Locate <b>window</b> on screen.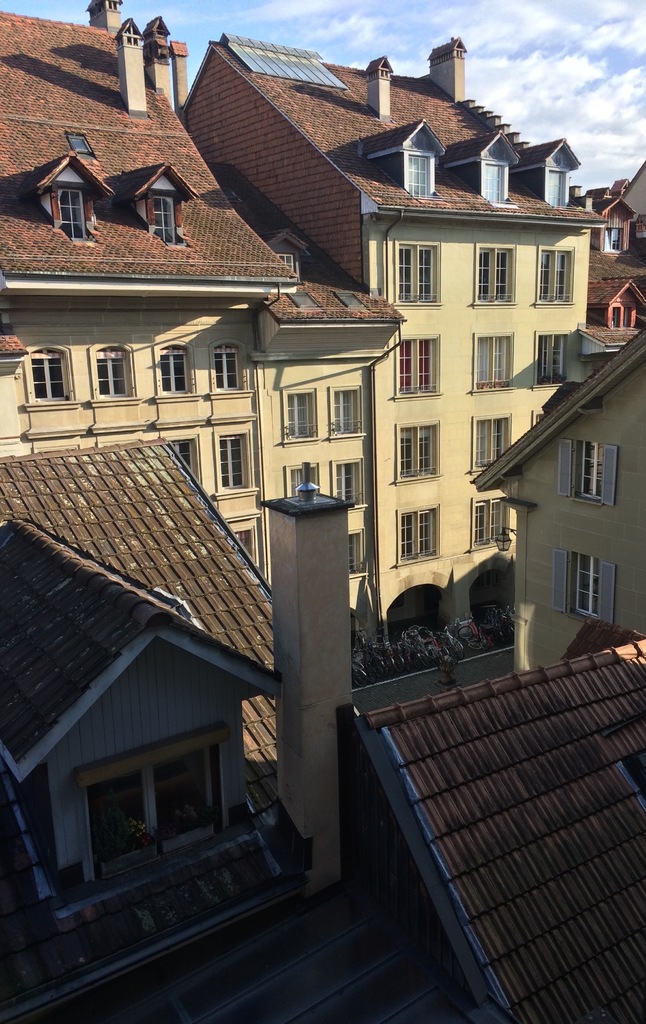
On screen at detection(550, 168, 571, 209).
